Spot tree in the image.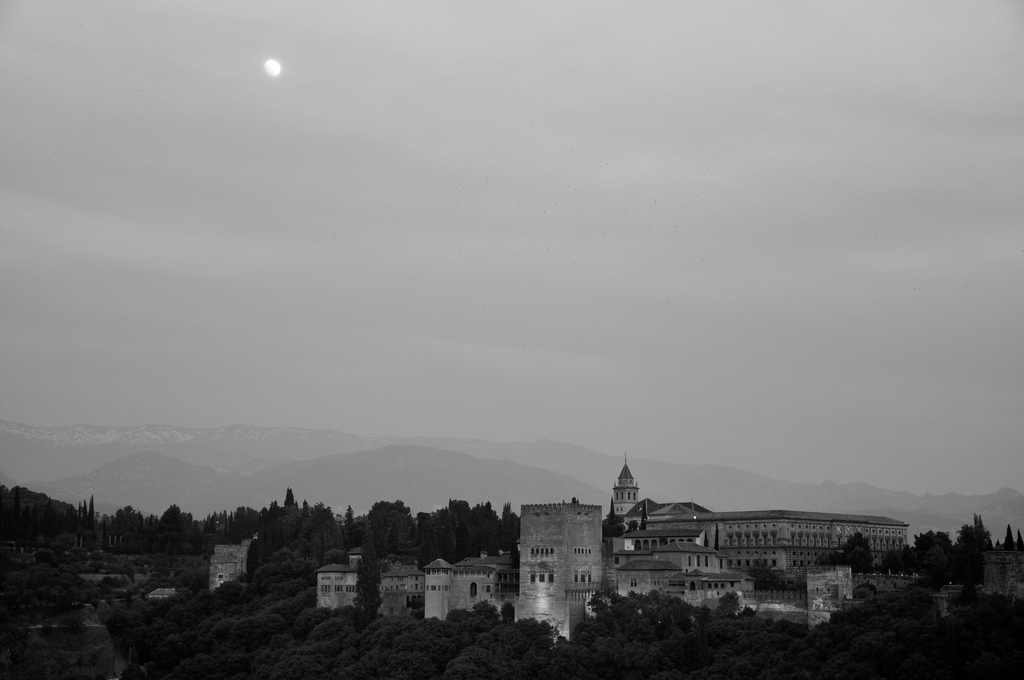
tree found at [x1=156, y1=498, x2=200, y2=545].
